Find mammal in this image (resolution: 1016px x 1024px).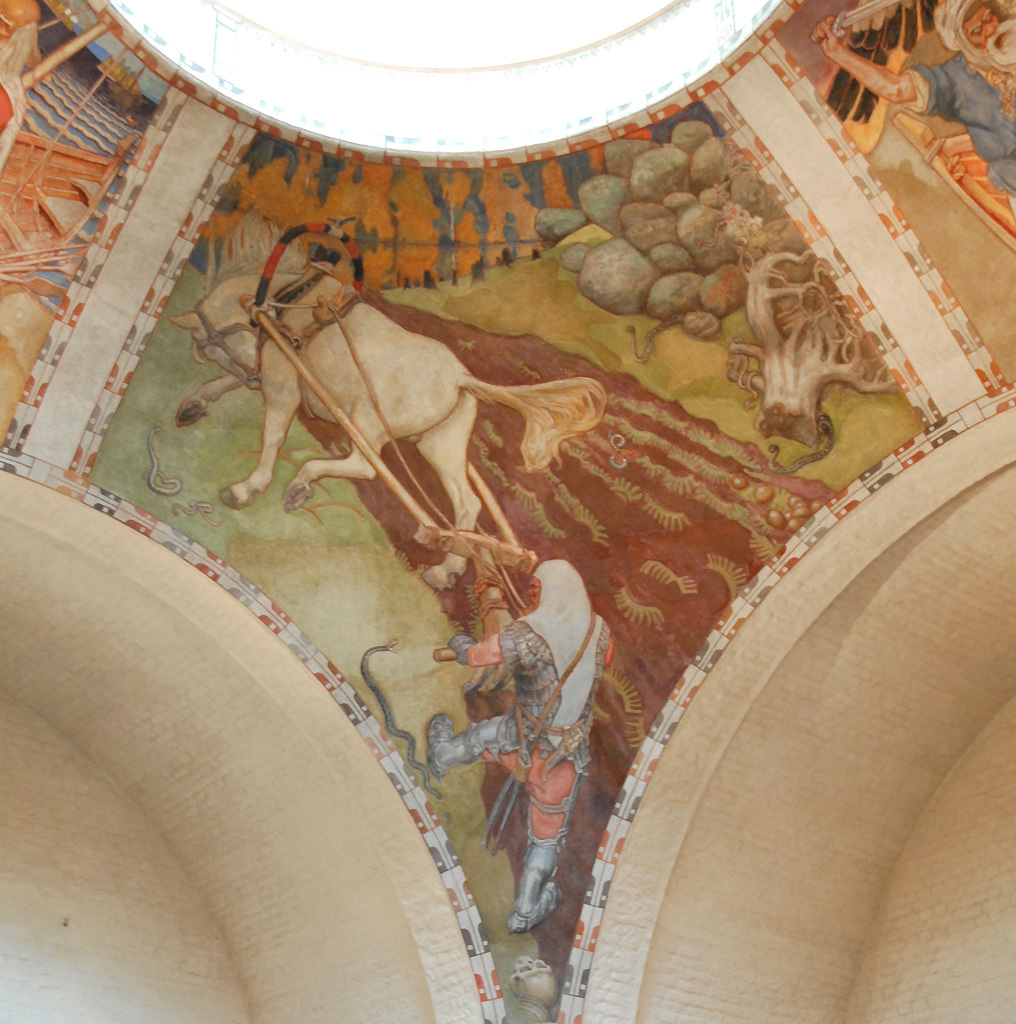
bbox=(149, 217, 644, 590).
